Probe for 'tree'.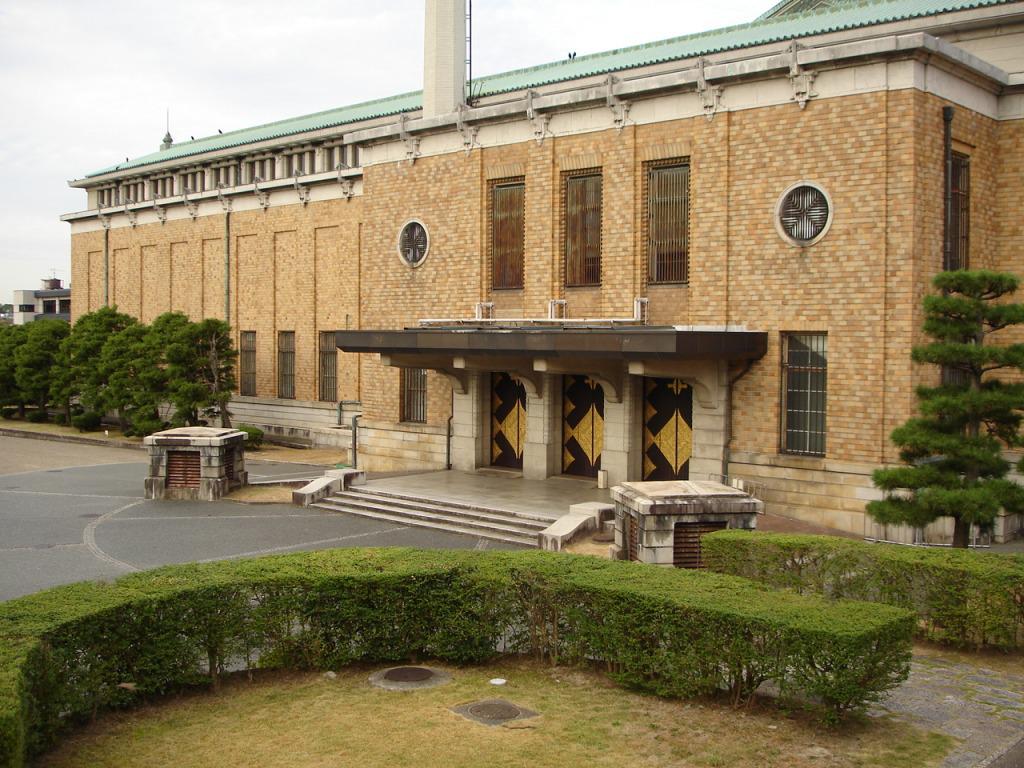
Probe result: rect(167, 315, 237, 432).
